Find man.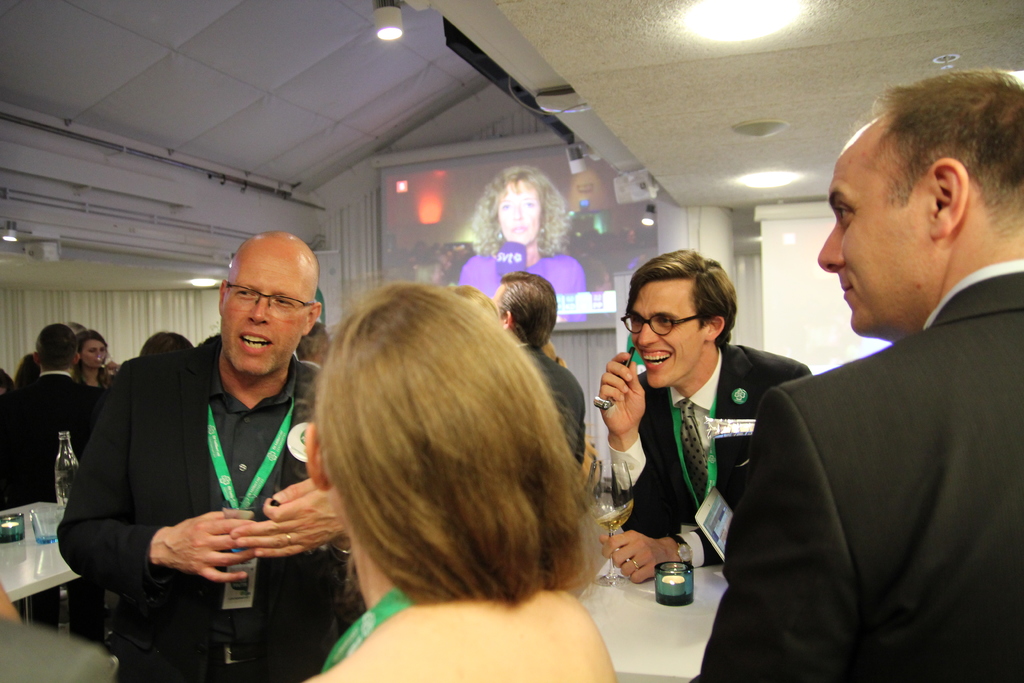
{"left": 468, "top": 274, "right": 589, "bottom": 488}.
